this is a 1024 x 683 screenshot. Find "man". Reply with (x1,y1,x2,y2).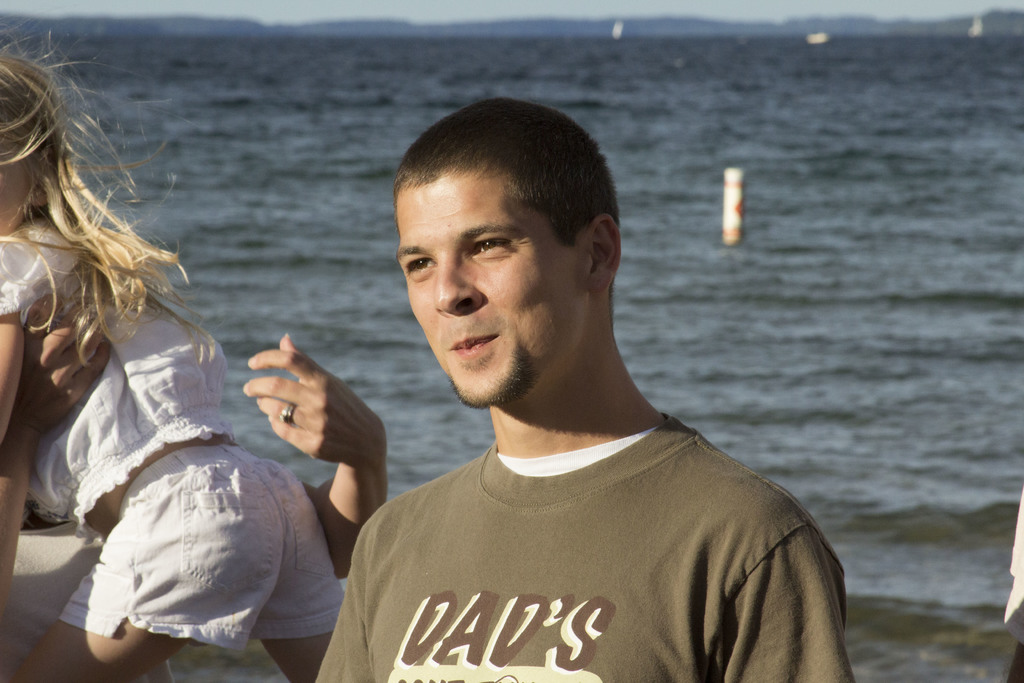
(296,96,828,682).
